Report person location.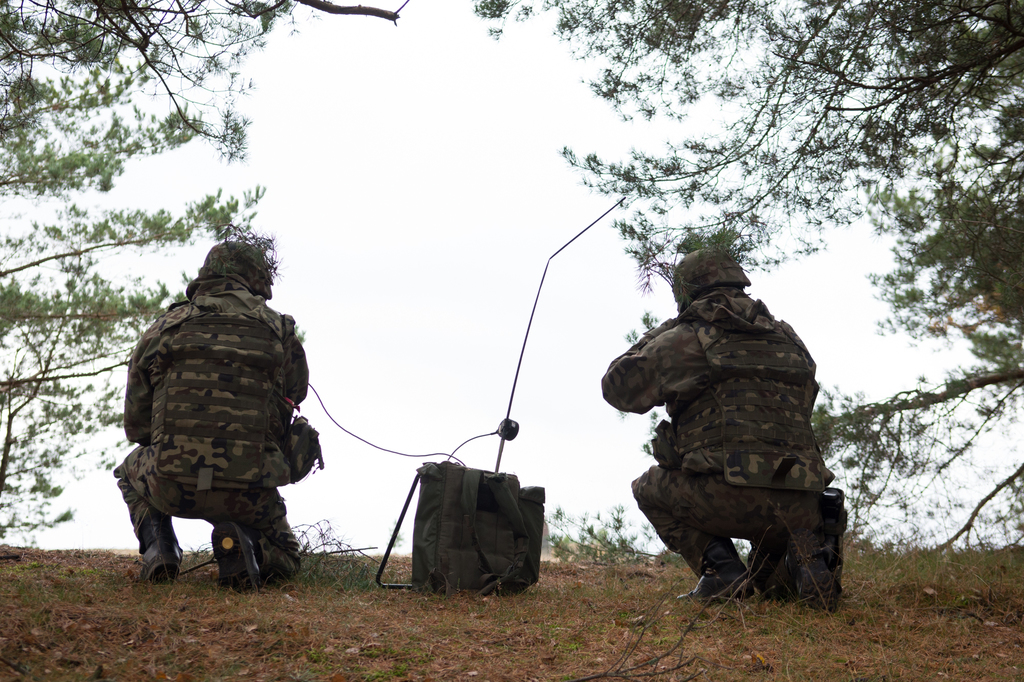
Report: 130,243,311,598.
